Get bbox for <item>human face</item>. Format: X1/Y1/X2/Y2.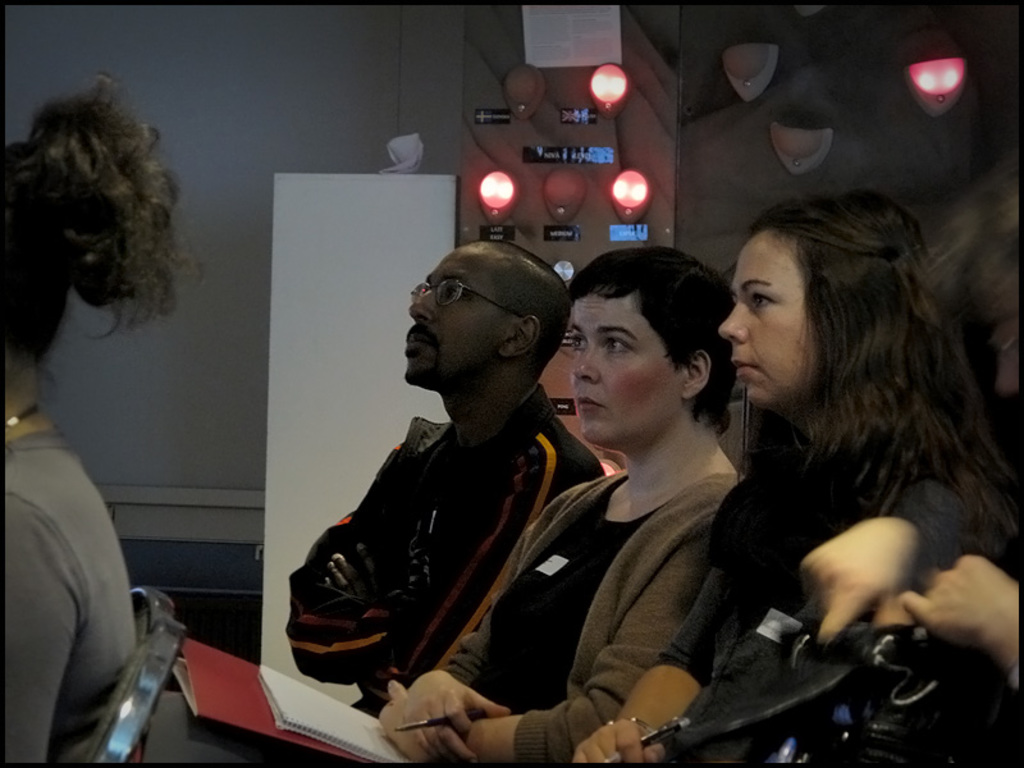
404/248/499/383.
